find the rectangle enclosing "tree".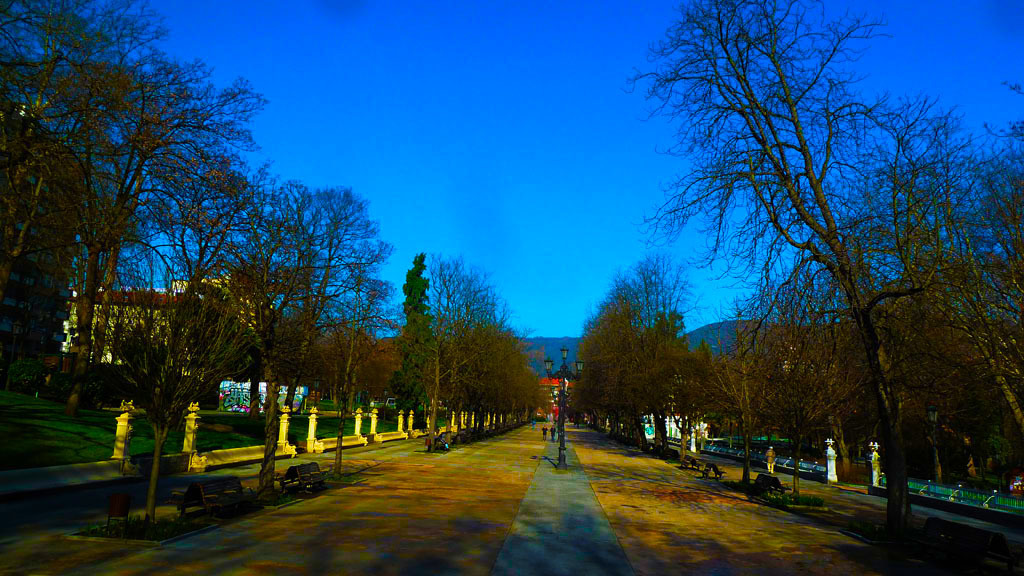
detection(408, 244, 544, 431).
